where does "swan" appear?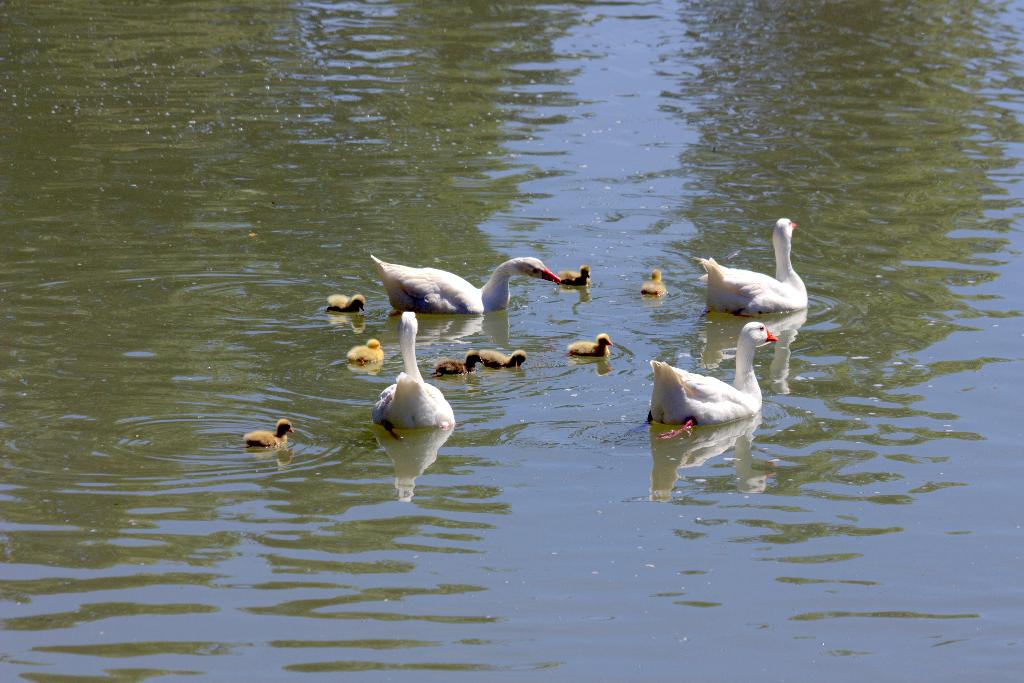
Appears at <region>570, 333, 616, 359</region>.
